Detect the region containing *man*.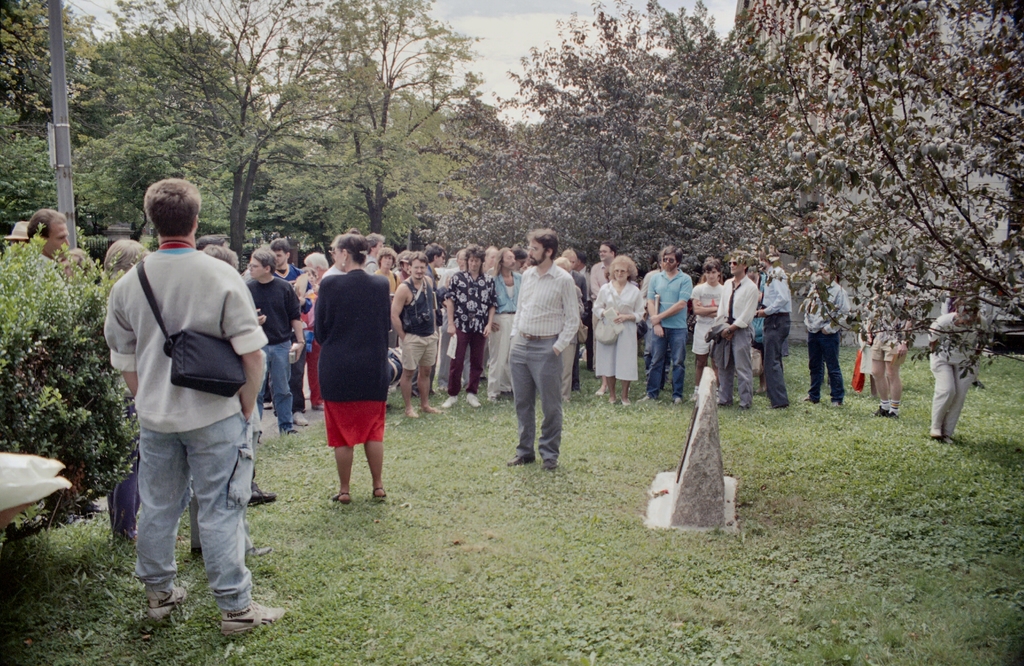
x1=714 y1=252 x2=758 y2=407.
